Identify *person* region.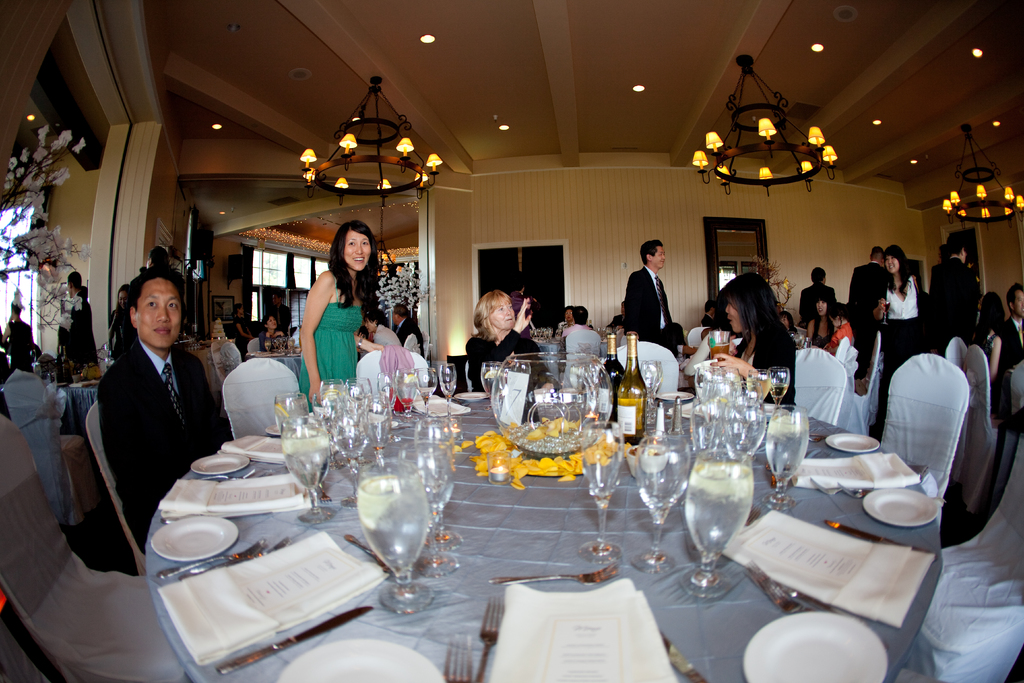
Region: 64/269/94/365.
